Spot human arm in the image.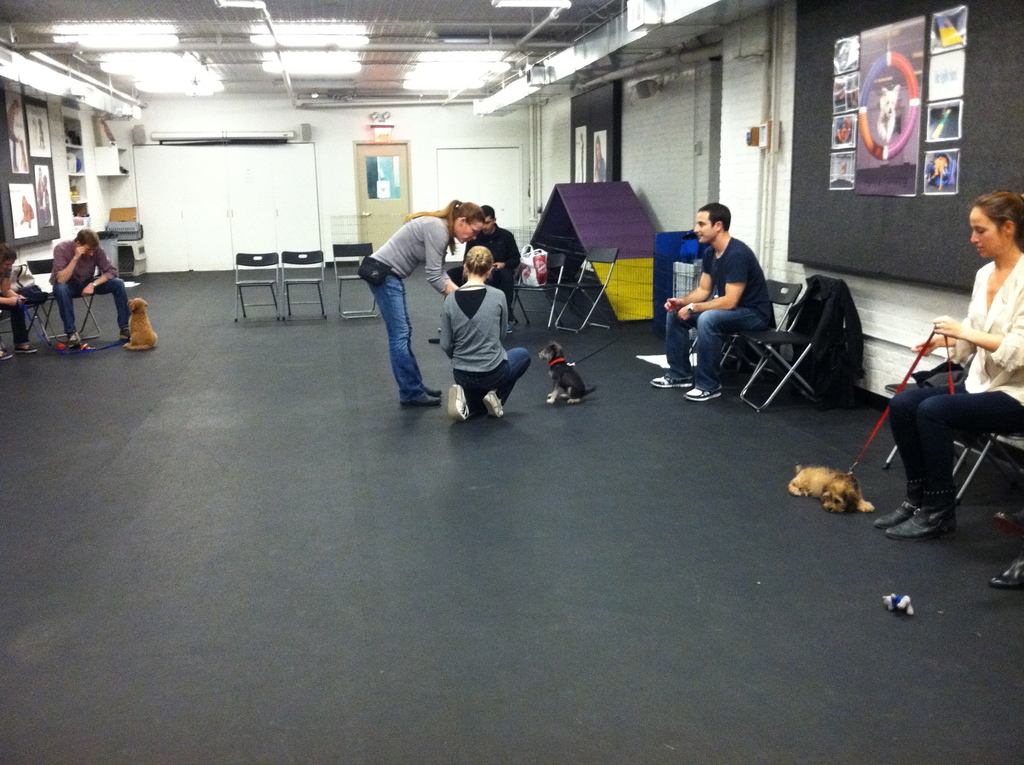
human arm found at {"left": 53, "top": 243, "right": 86, "bottom": 285}.
